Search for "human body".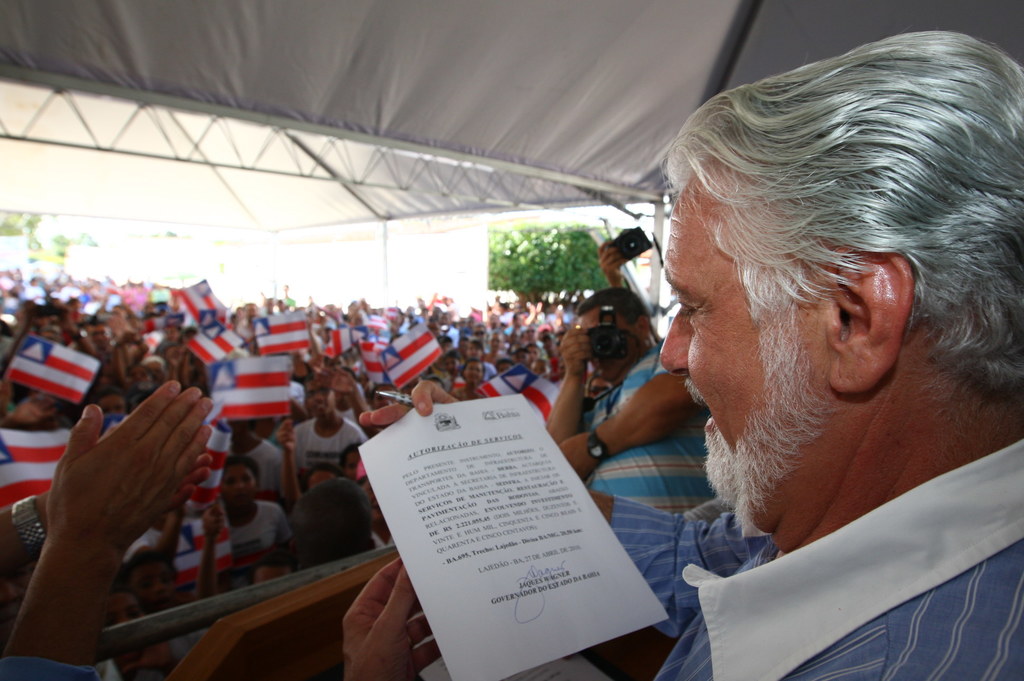
Found at bbox=(554, 62, 1016, 668).
